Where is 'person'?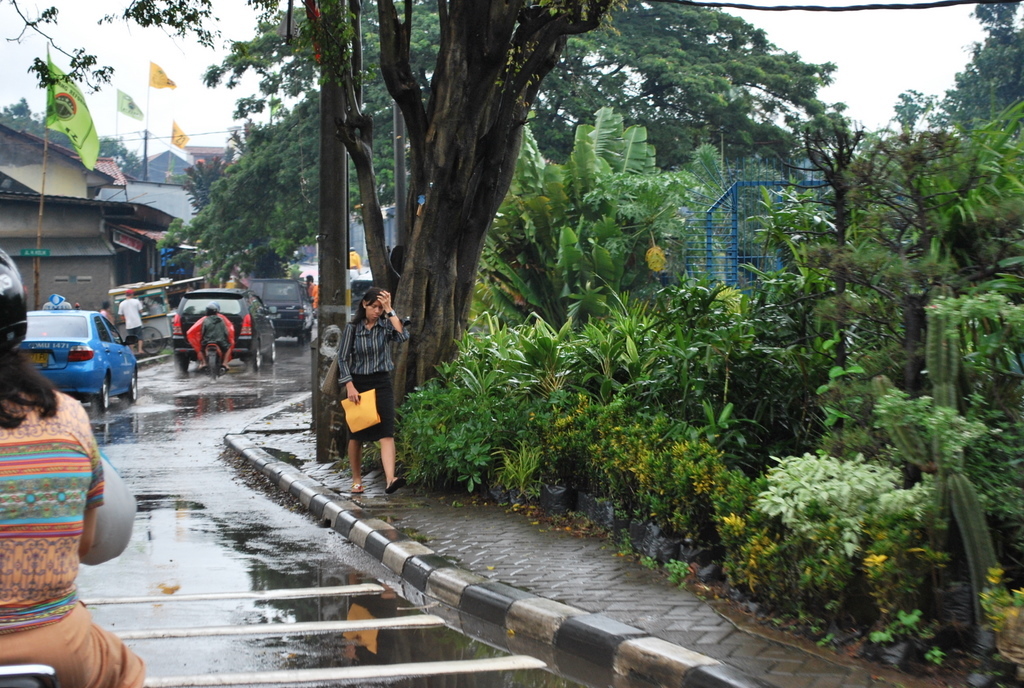
(0, 246, 142, 687).
